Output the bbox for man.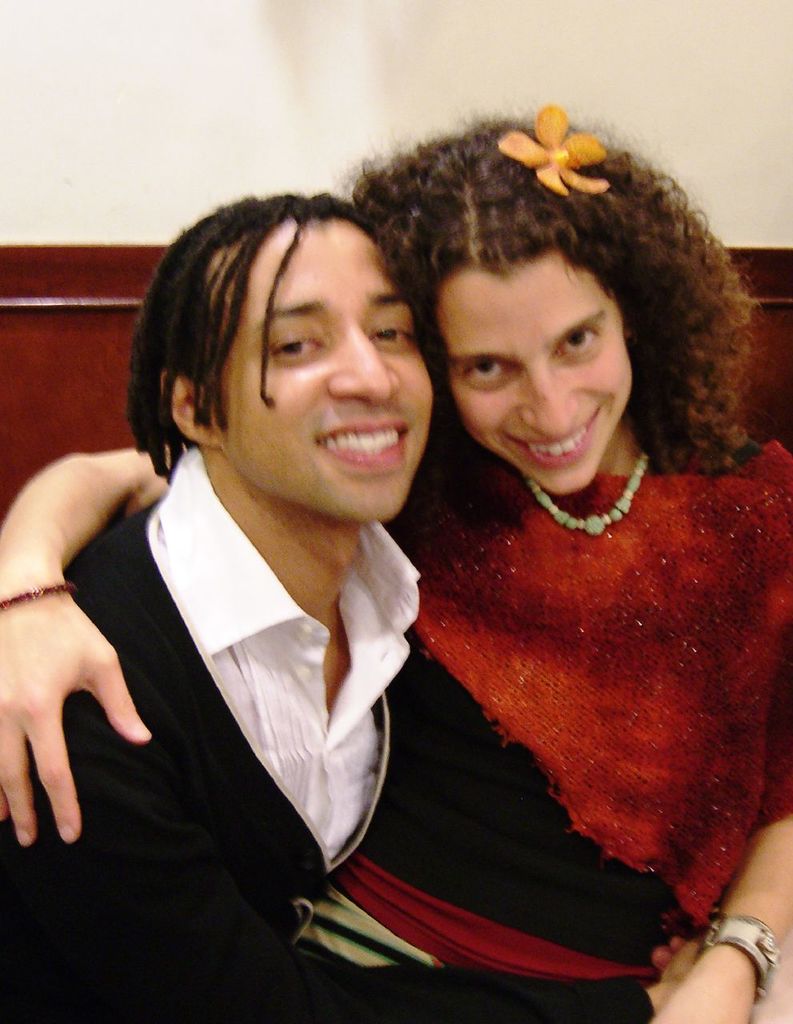
x1=116 y1=177 x2=751 y2=1008.
